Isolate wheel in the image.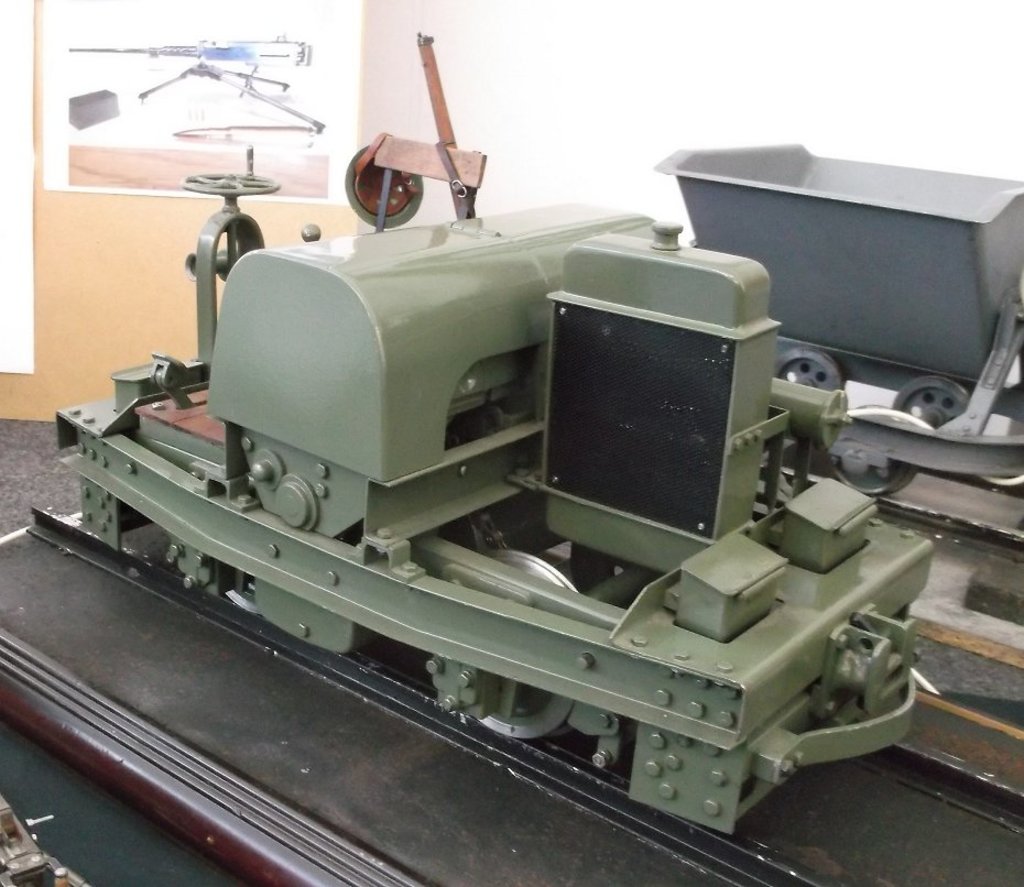
Isolated region: [left=176, top=171, right=280, bottom=198].
